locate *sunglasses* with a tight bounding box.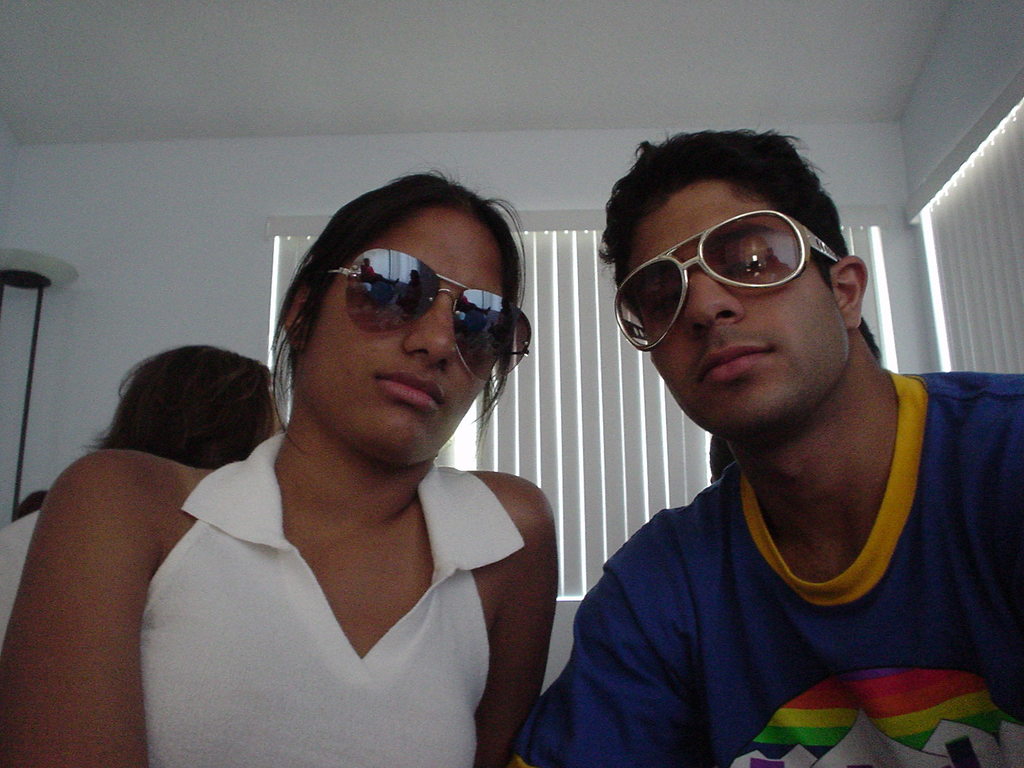
l=614, t=209, r=842, b=352.
